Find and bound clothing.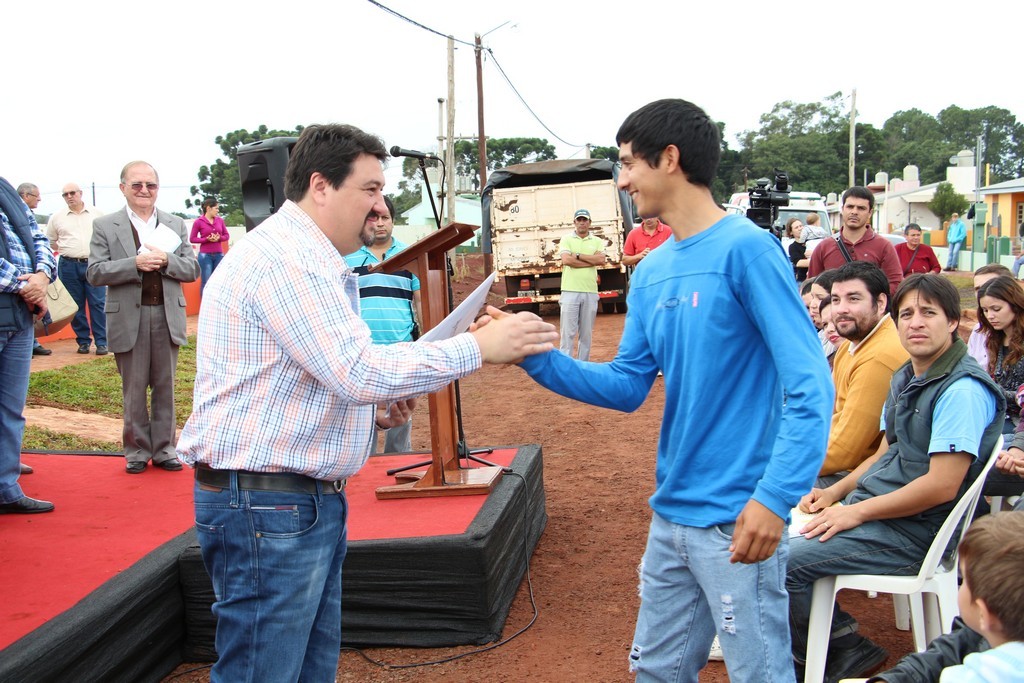
Bound: (x1=0, y1=176, x2=57, y2=485).
